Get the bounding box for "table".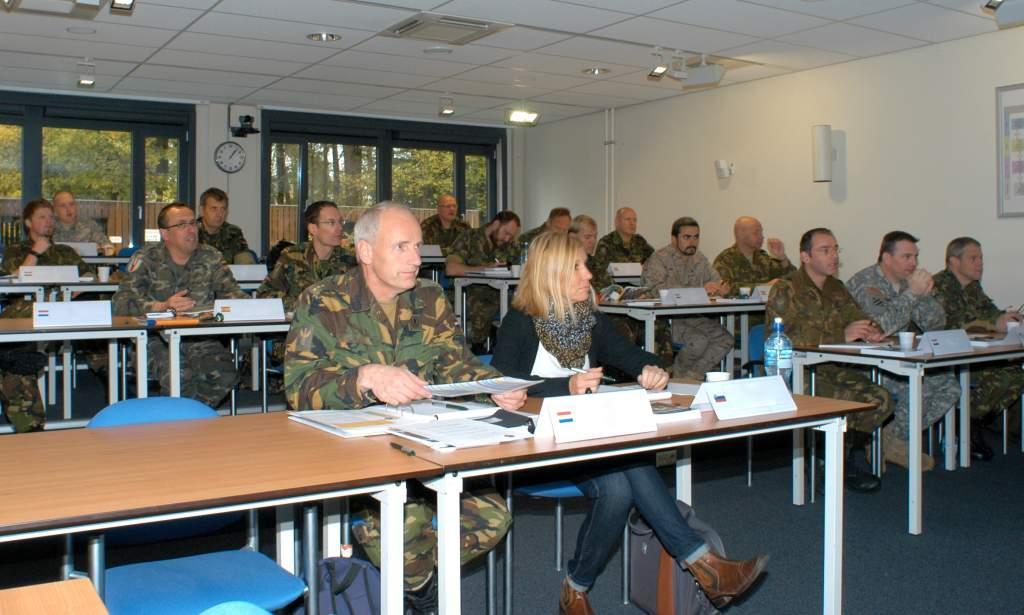
crop(604, 297, 771, 379).
